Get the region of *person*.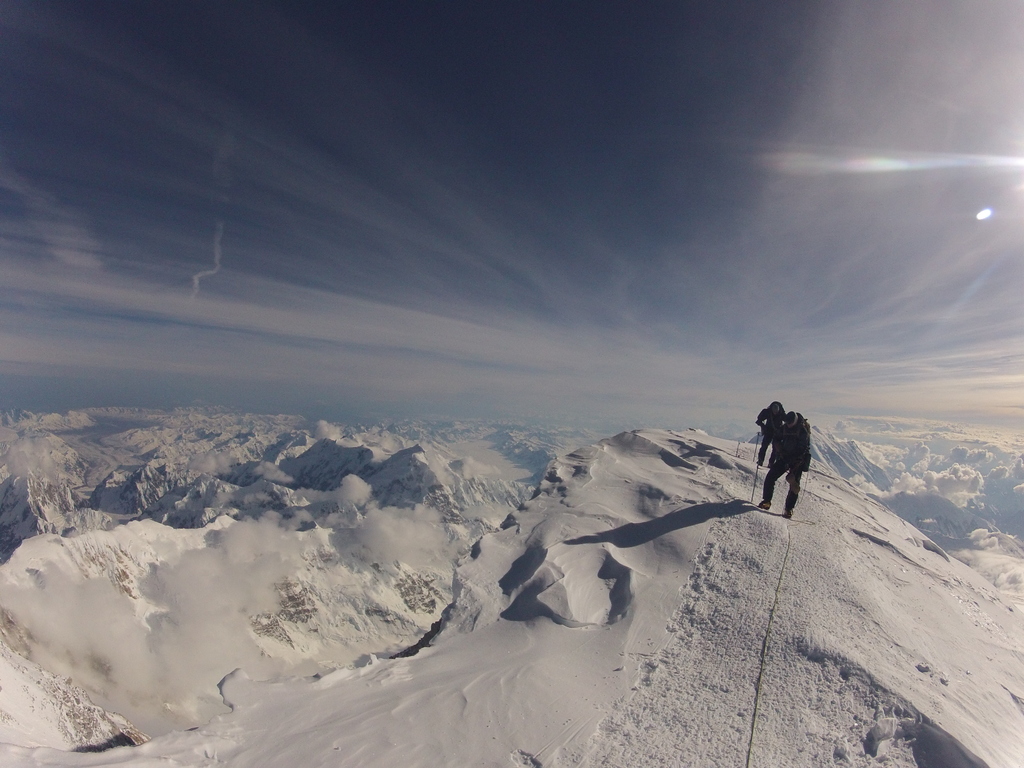
box(751, 399, 788, 465).
